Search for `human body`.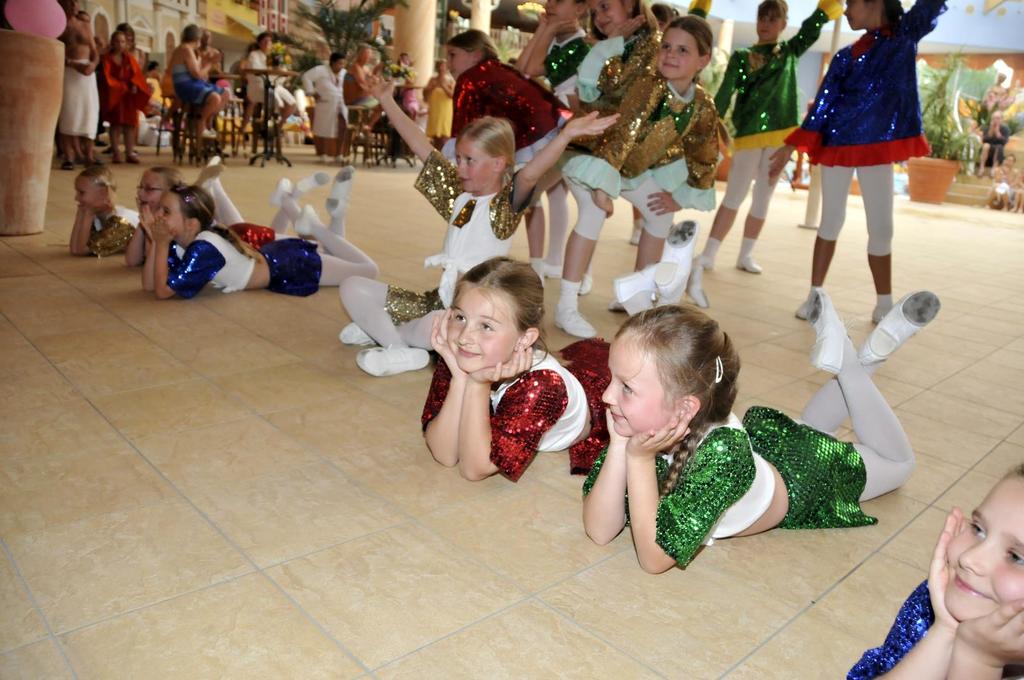
Found at BBox(387, 272, 574, 514).
